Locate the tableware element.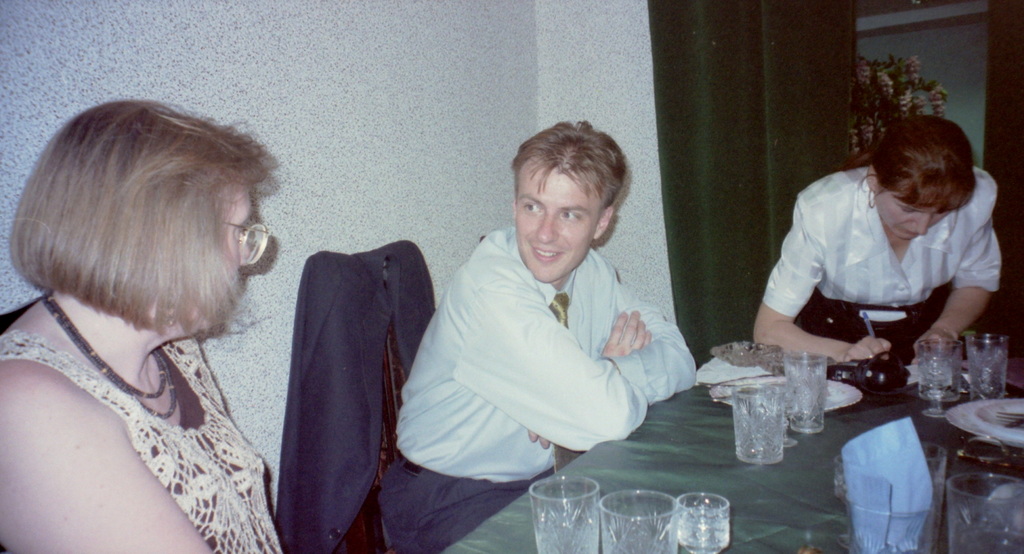
Element bbox: region(783, 350, 825, 434).
